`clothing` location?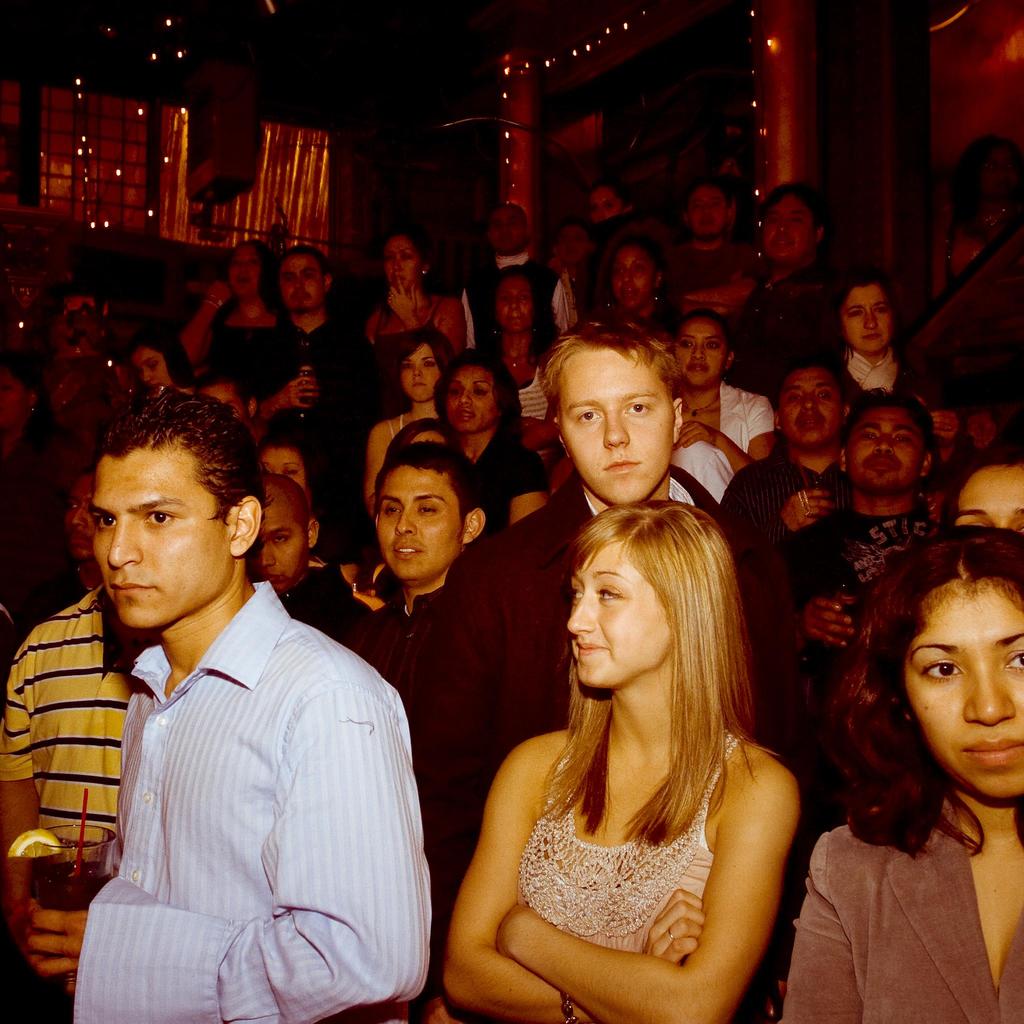
x1=505, y1=700, x2=725, y2=952
